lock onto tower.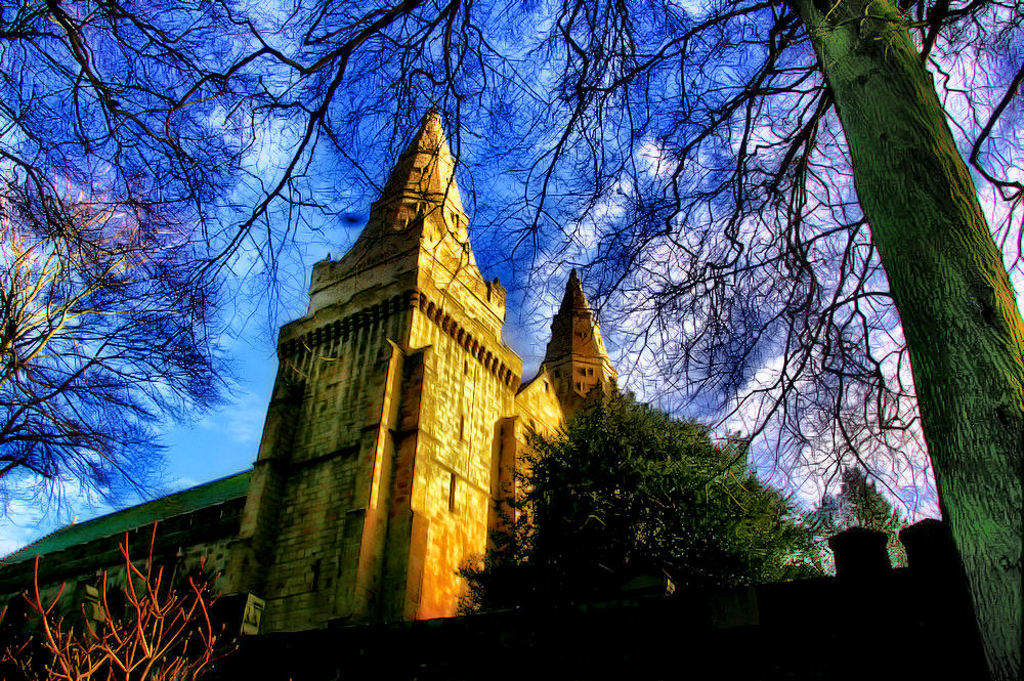
Locked: (207,104,527,634).
